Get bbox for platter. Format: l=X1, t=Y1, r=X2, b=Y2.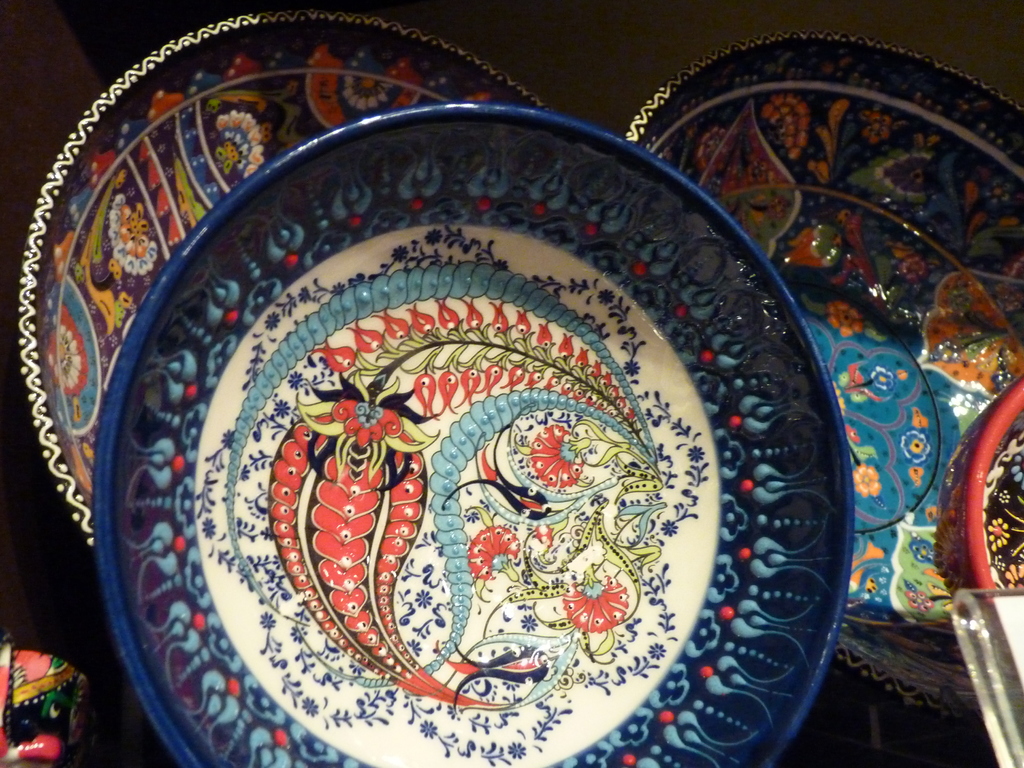
l=17, t=12, r=541, b=543.
